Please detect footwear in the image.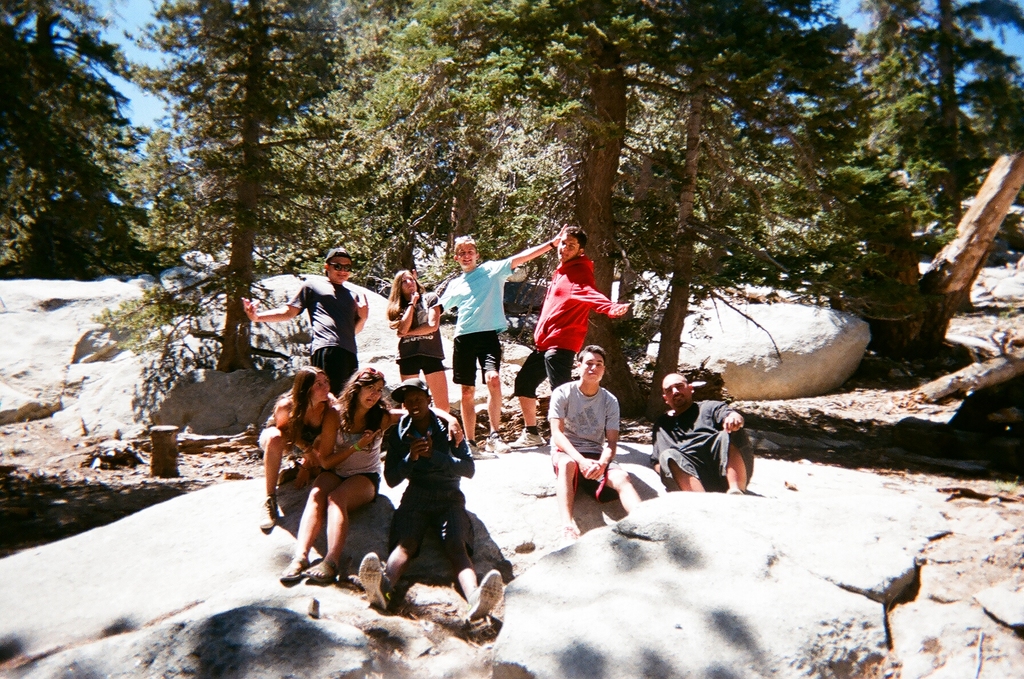
bbox(277, 555, 307, 589).
